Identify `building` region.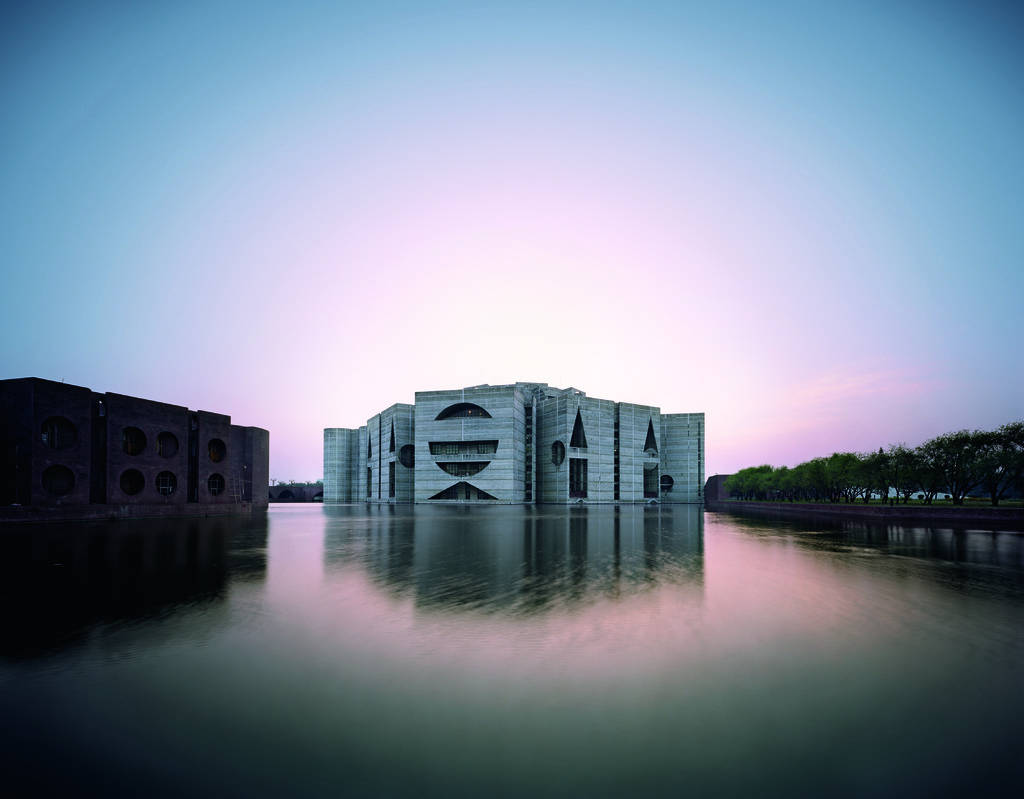
Region: <region>319, 376, 709, 505</region>.
